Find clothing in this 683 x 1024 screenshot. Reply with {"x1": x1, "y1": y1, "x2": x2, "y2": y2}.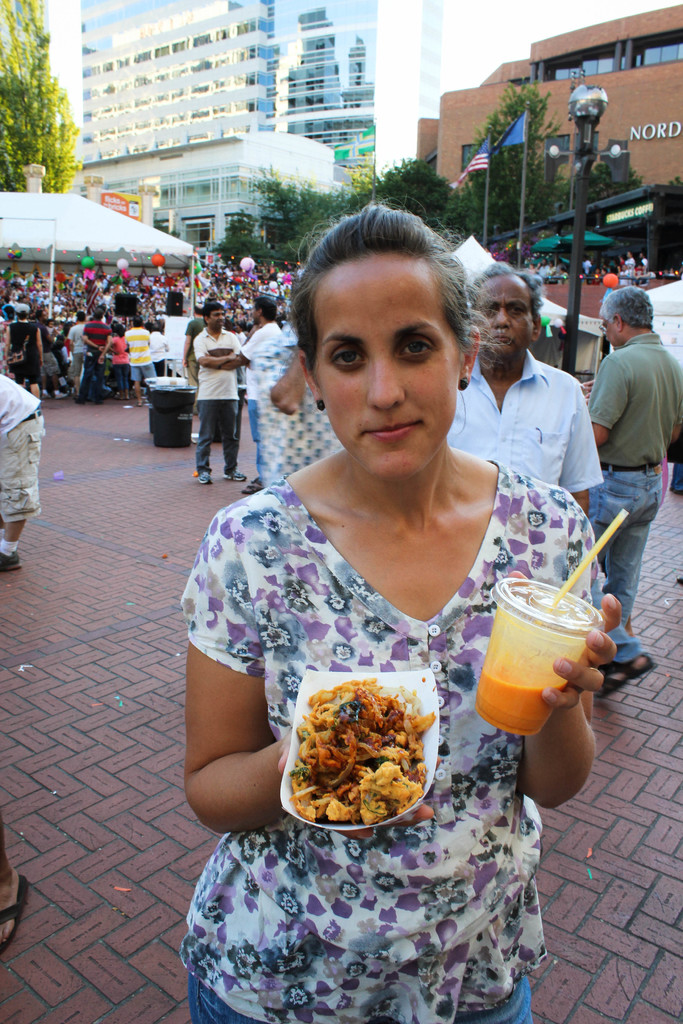
{"x1": 86, "y1": 315, "x2": 124, "y2": 403}.
